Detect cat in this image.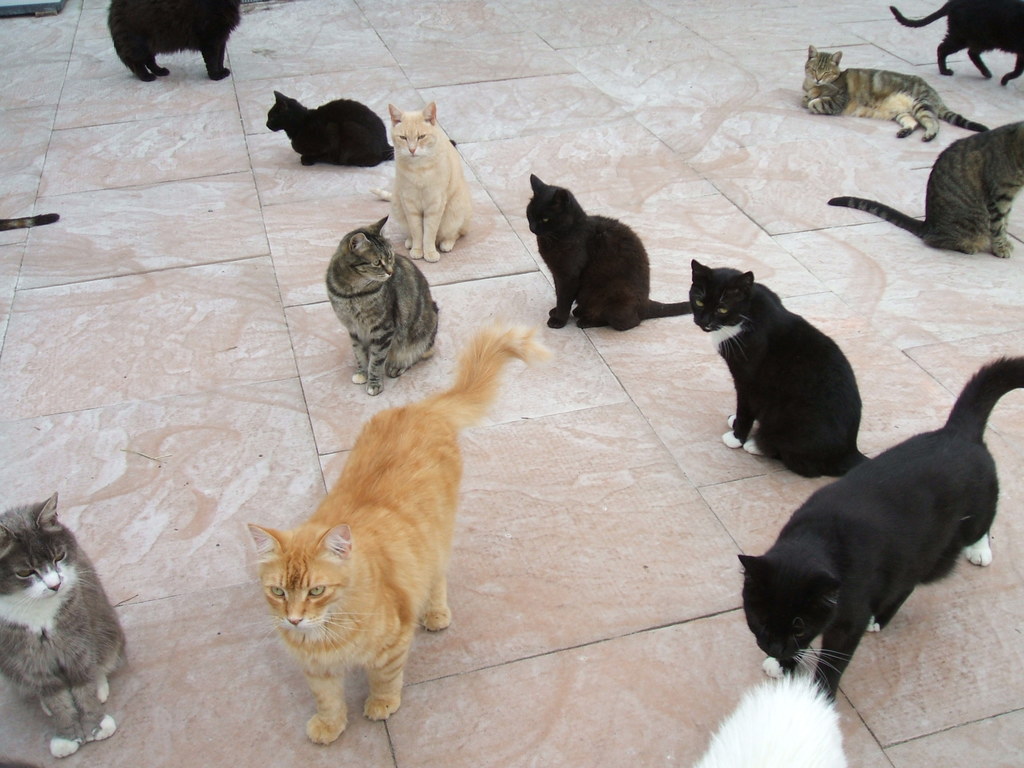
Detection: box(828, 120, 1023, 260).
